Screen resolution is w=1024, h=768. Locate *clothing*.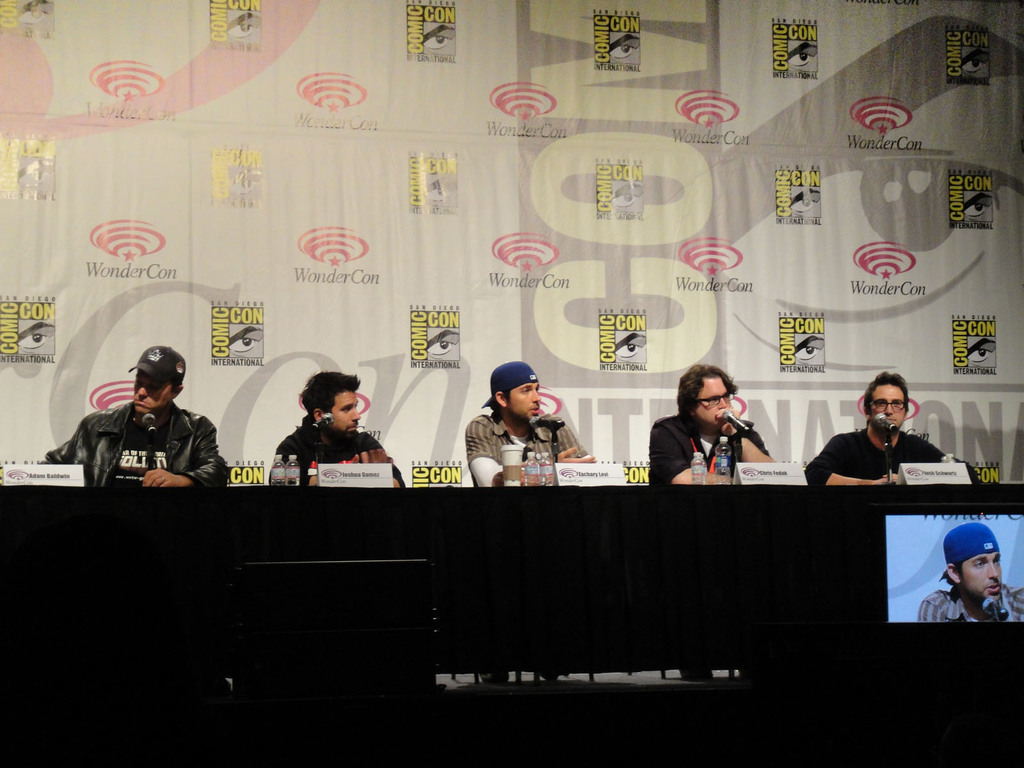
select_region(266, 424, 411, 484).
